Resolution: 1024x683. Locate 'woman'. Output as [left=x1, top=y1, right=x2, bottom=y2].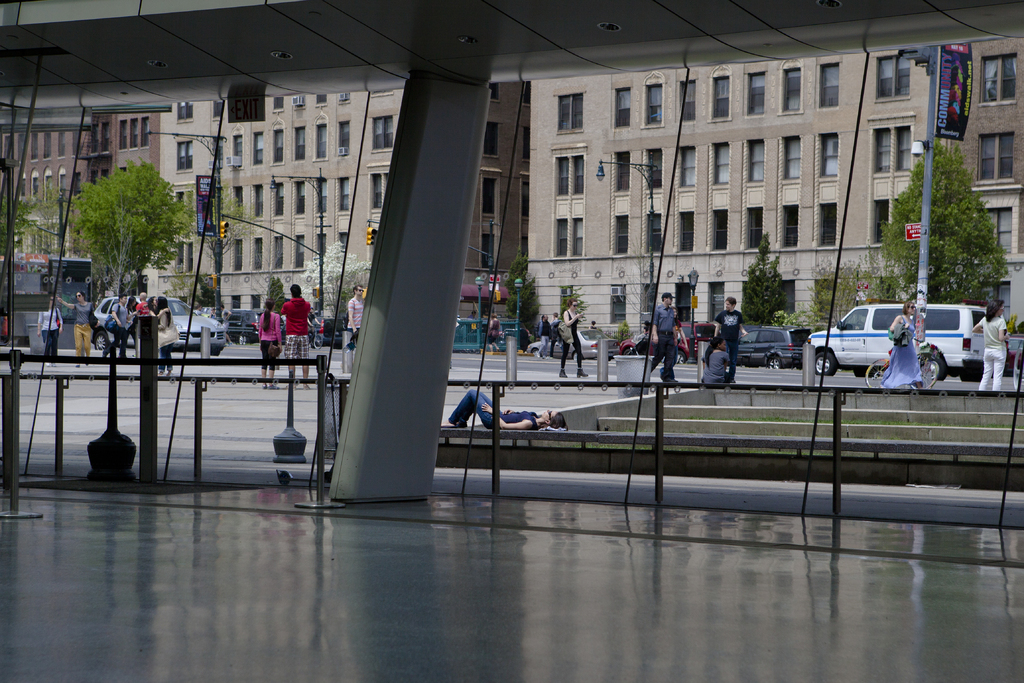
[left=441, top=391, right=569, bottom=431].
